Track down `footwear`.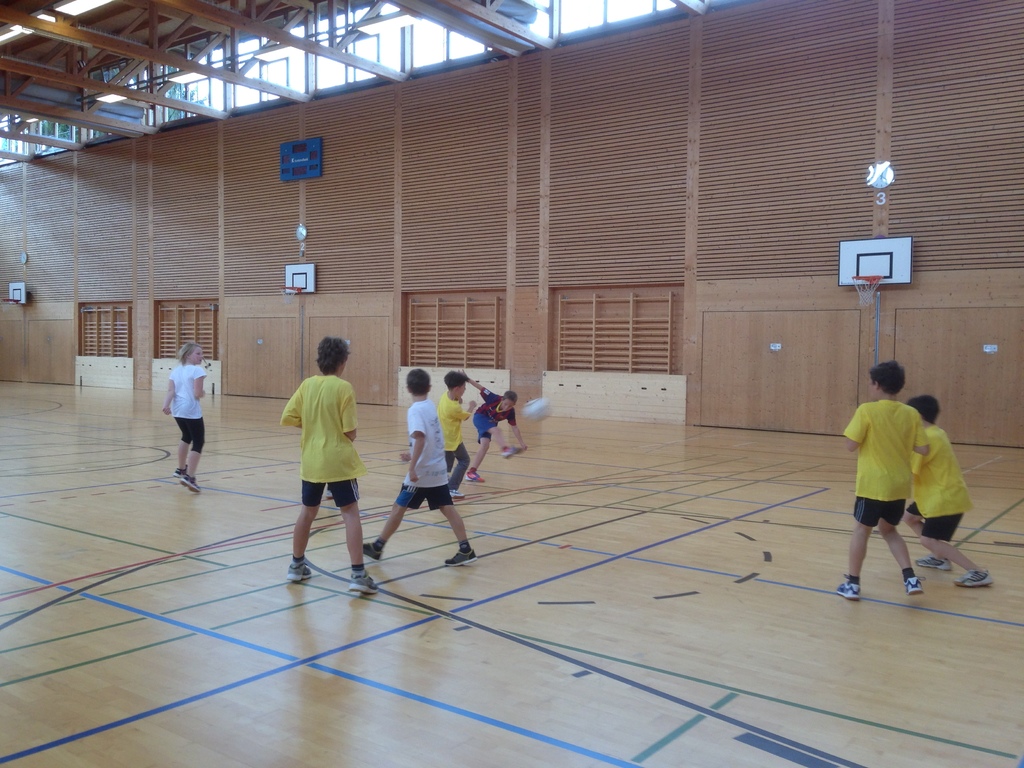
Tracked to 956, 570, 993, 586.
